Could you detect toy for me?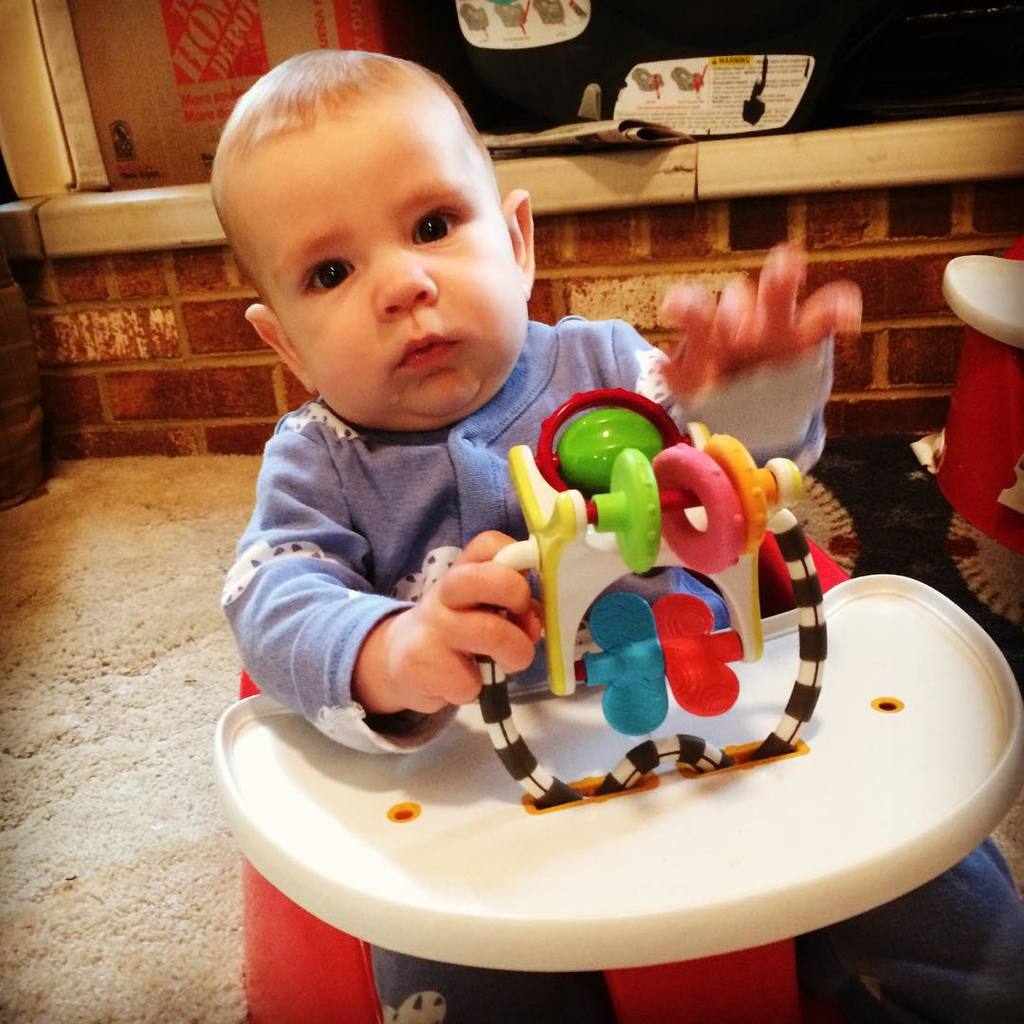
Detection result: <bbox>420, 392, 872, 919</bbox>.
